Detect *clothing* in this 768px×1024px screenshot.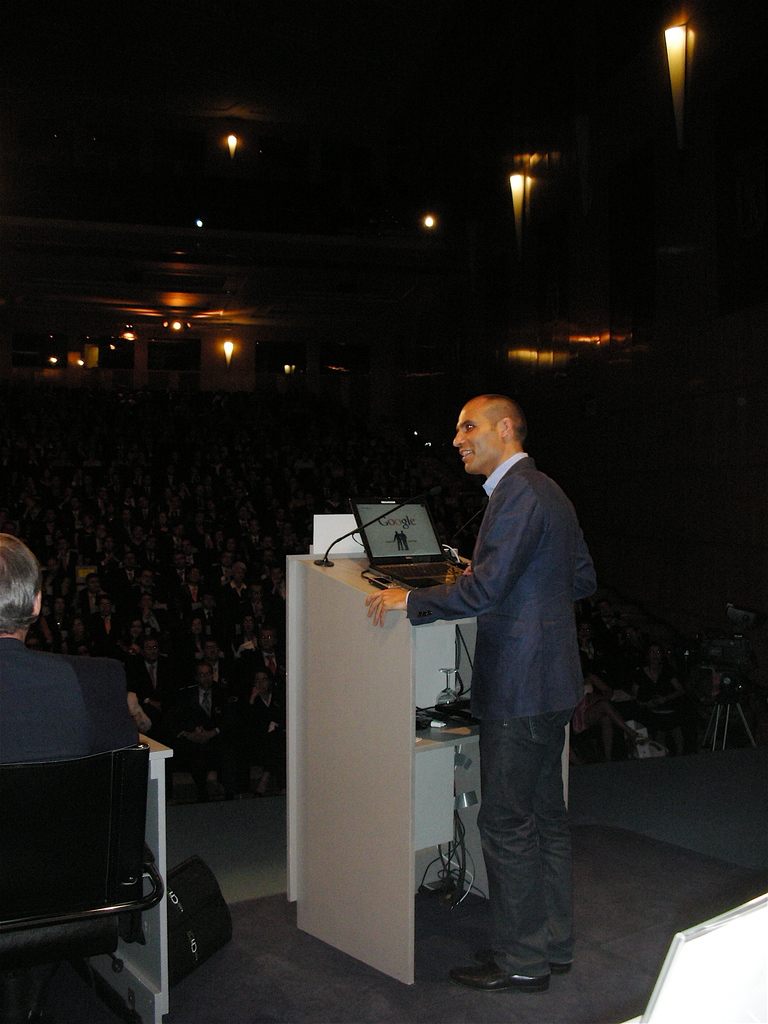
Detection: pyautogui.locateOnScreen(405, 452, 599, 977).
